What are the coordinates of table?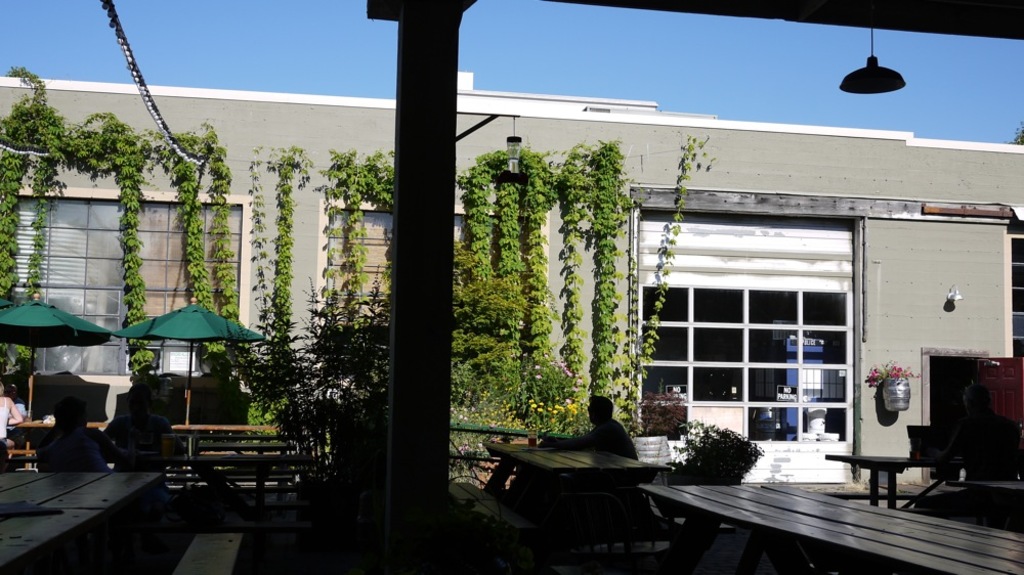
bbox=[168, 416, 285, 457].
